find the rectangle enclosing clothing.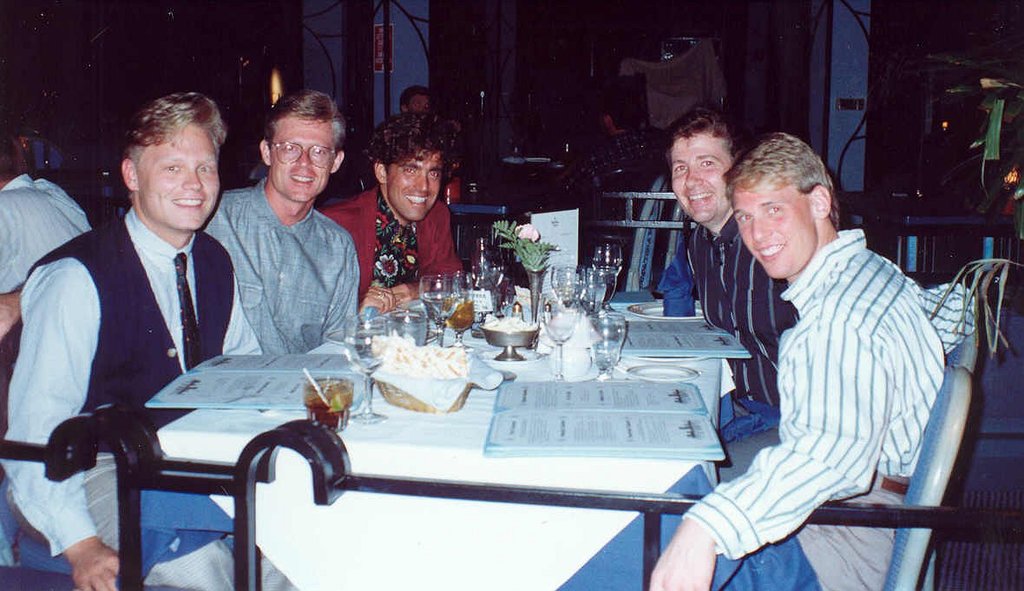
(679,208,798,441).
